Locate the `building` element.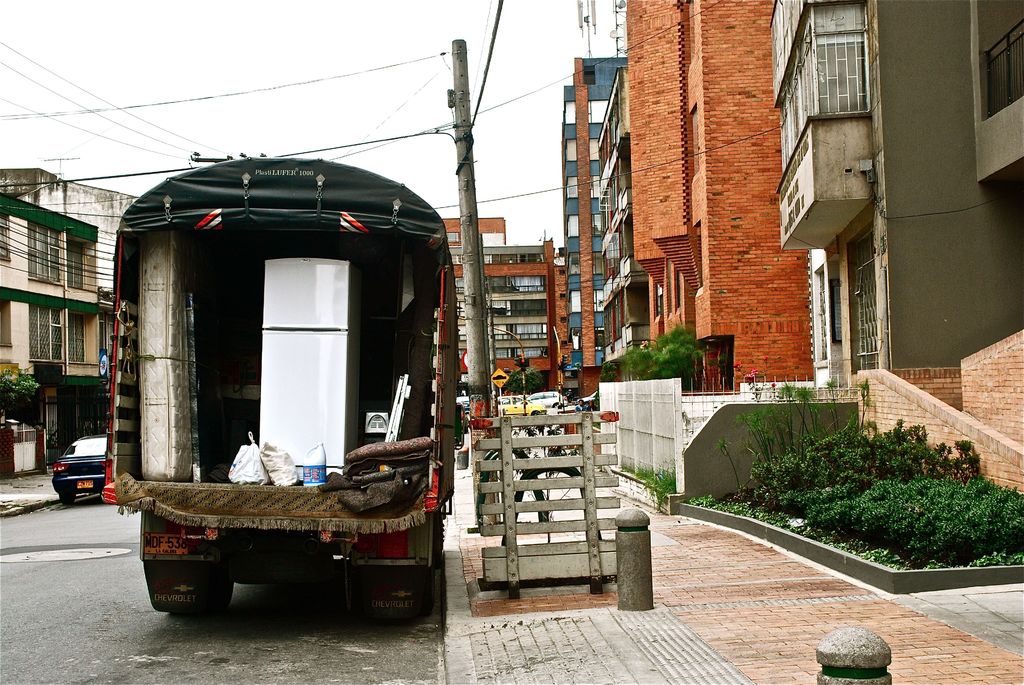
Element bbox: l=0, t=196, r=106, b=467.
